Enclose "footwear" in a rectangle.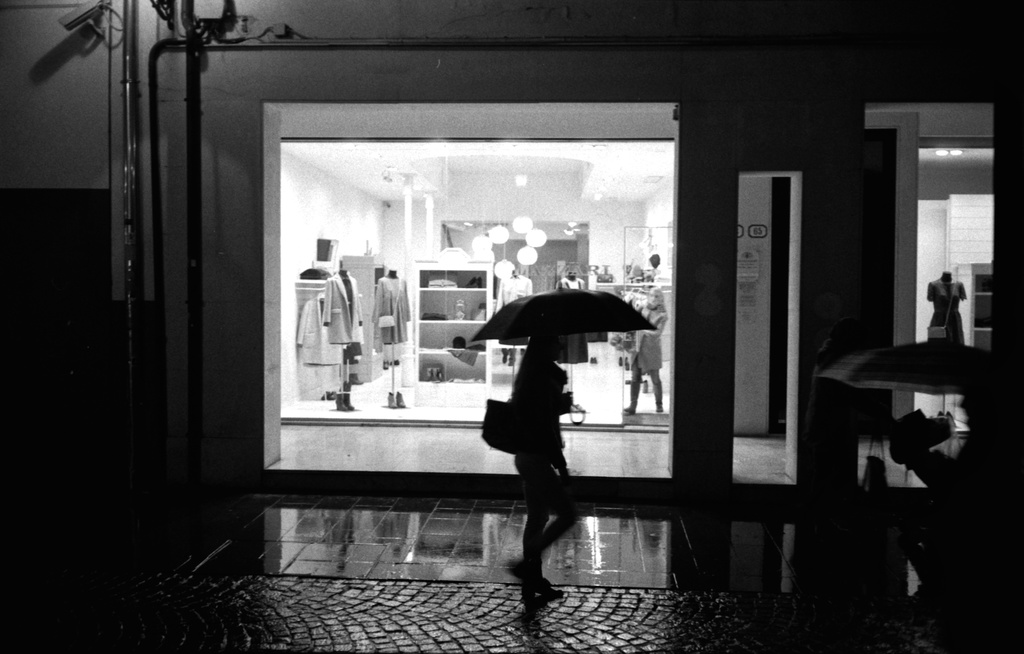
<box>617,356,625,367</box>.
